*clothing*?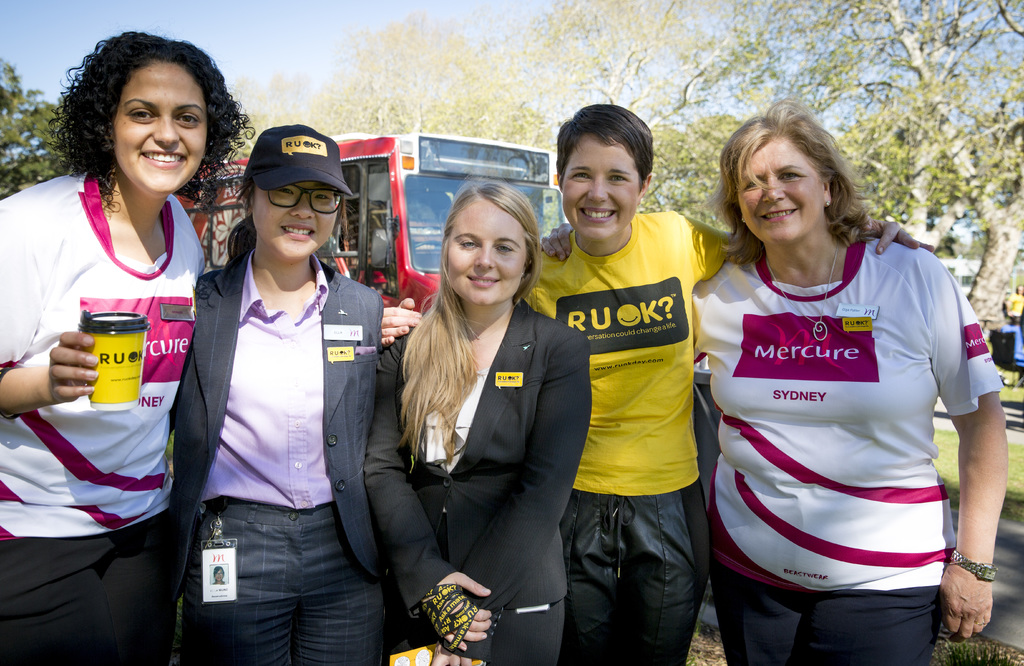
0 172 210 665
